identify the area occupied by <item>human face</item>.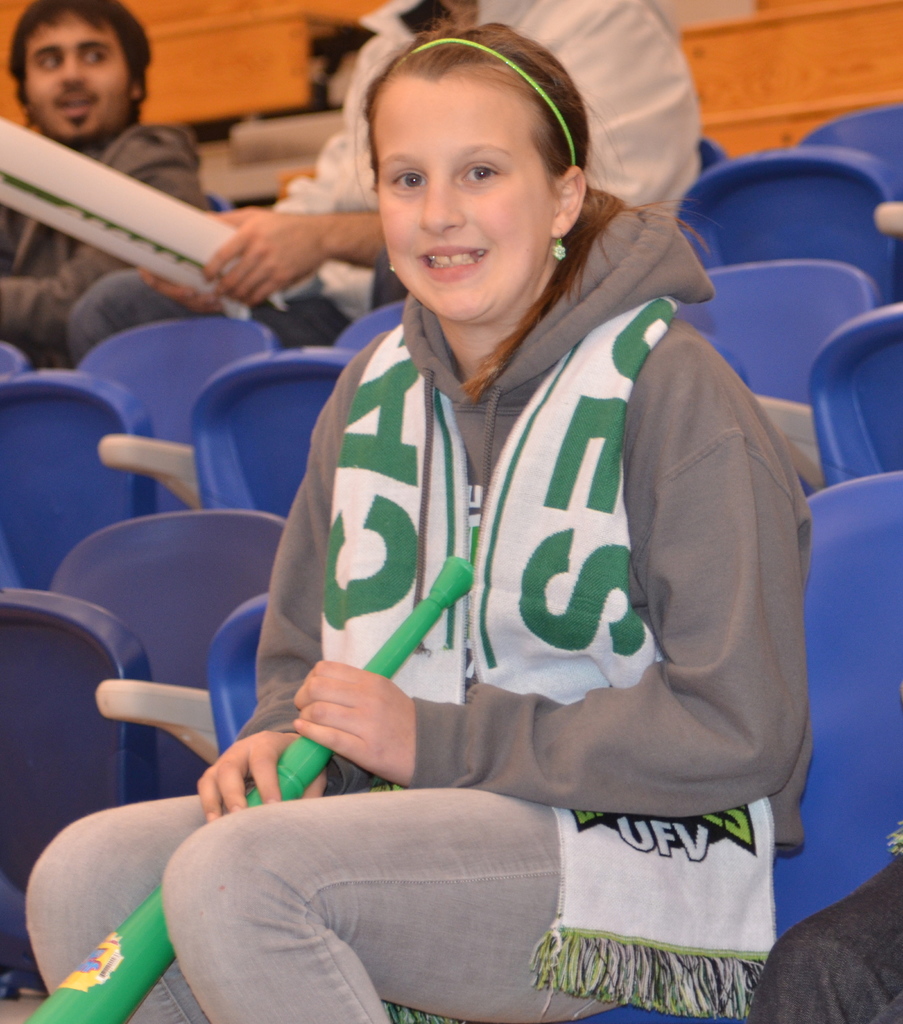
Area: locate(24, 13, 122, 139).
